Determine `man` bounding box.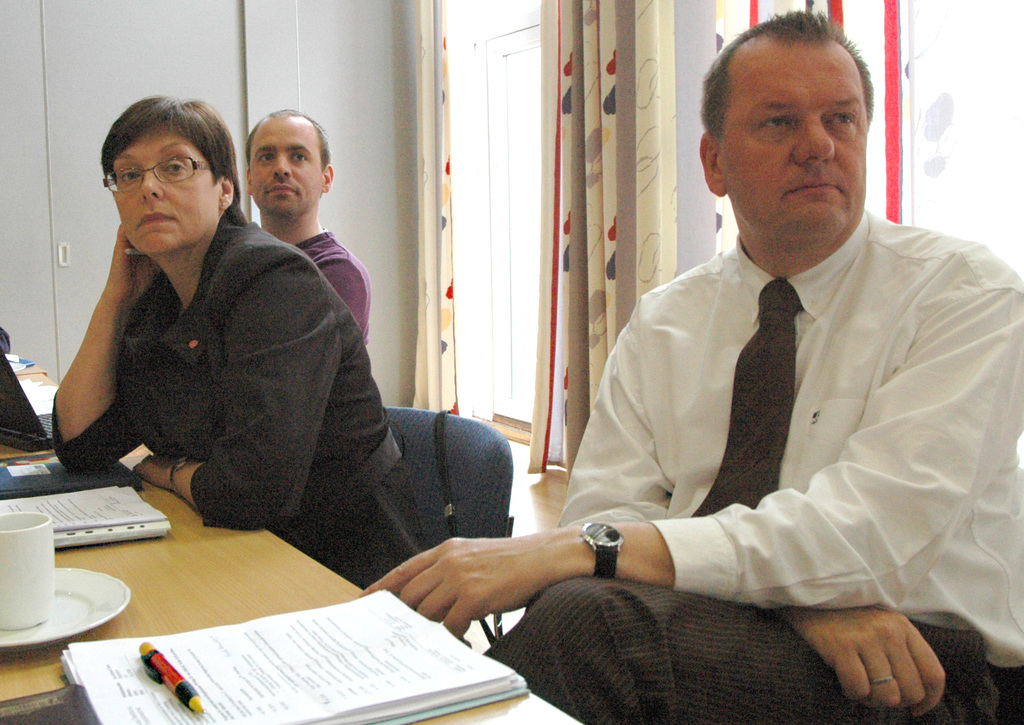
Determined: 479/51/1016/710.
